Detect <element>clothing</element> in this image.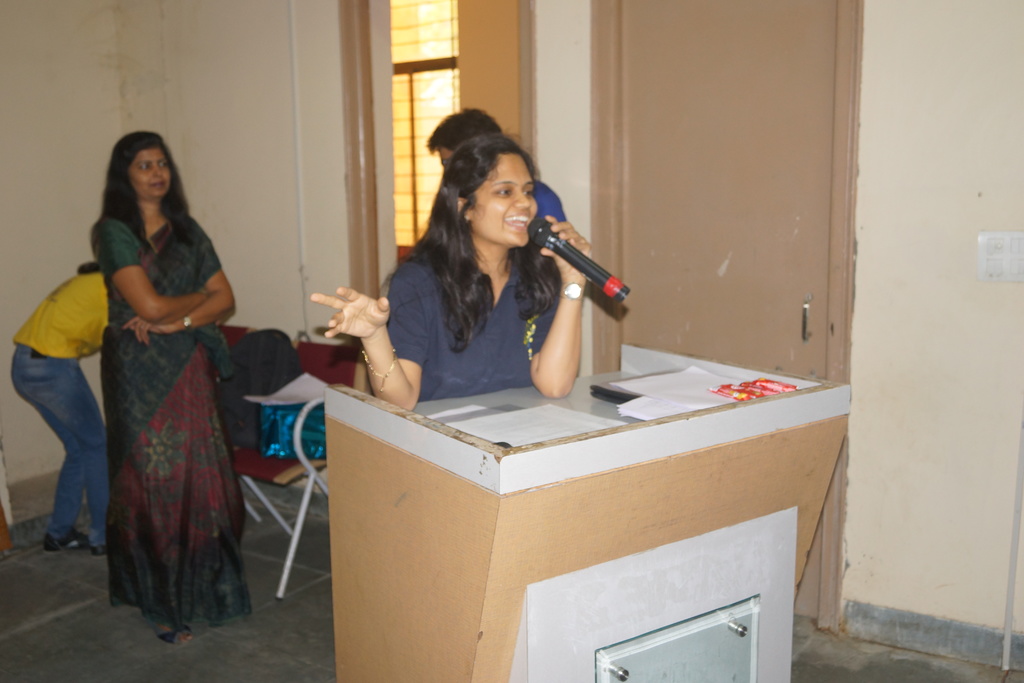
Detection: <box>106,210,254,621</box>.
